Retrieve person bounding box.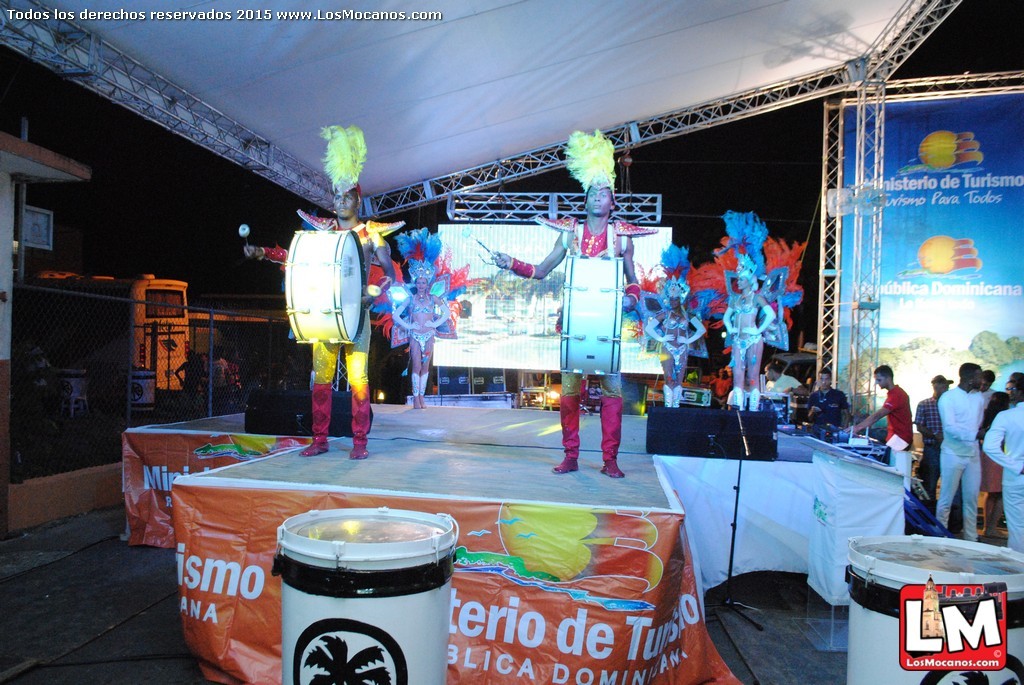
Bounding box: (x1=842, y1=366, x2=915, y2=502).
